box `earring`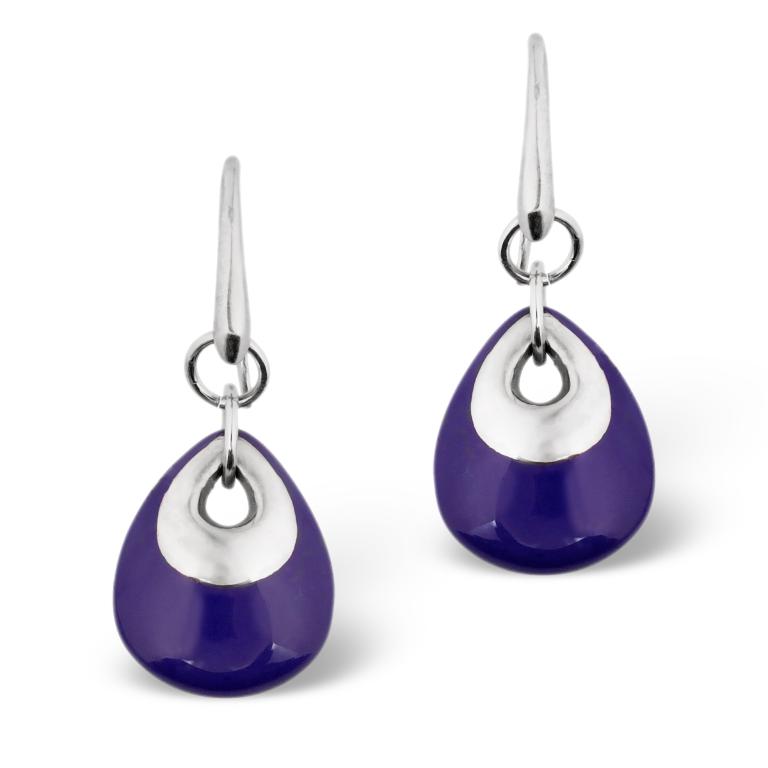
bbox=[431, 33, 658, 580]
